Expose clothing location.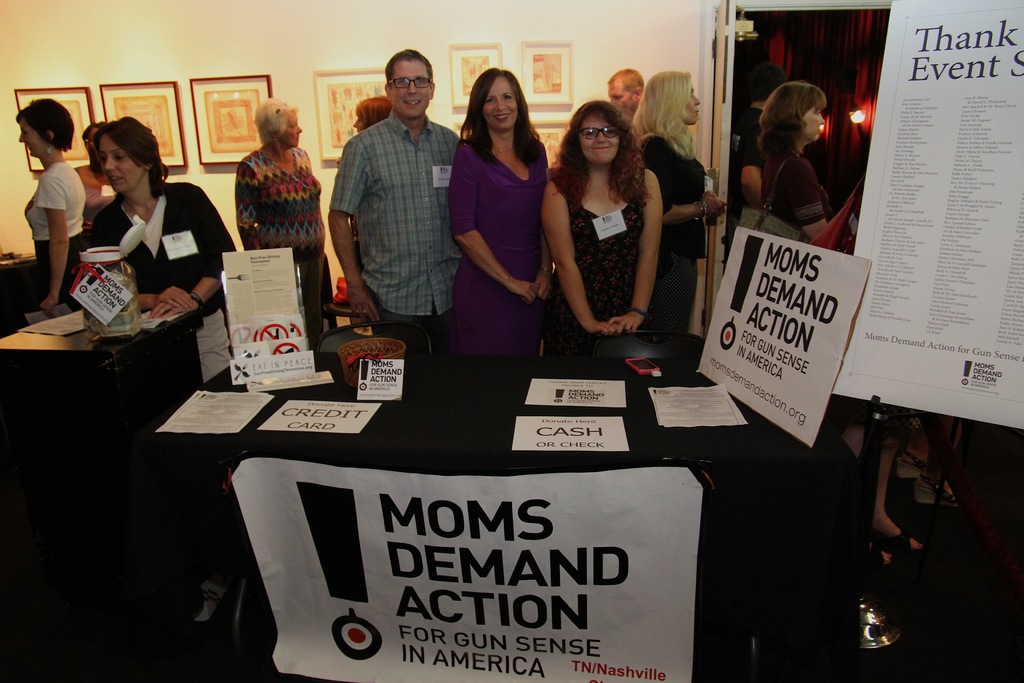
Exposed at <region>24, 163, 84, 304</region>.
